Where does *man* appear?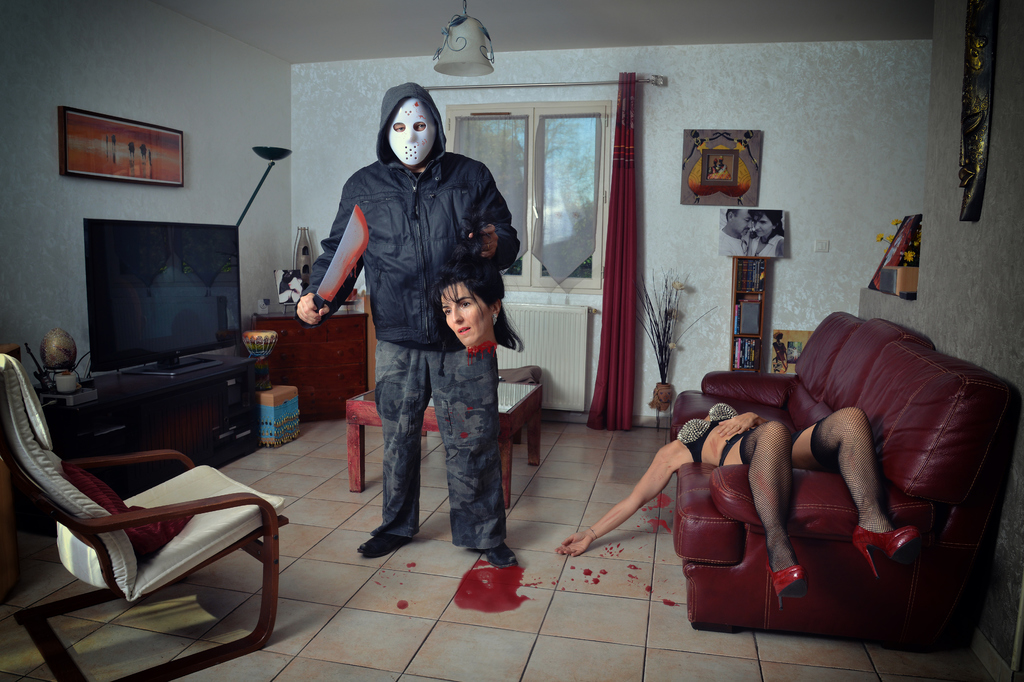
Appears at detection(278, 104, 506, 535).
